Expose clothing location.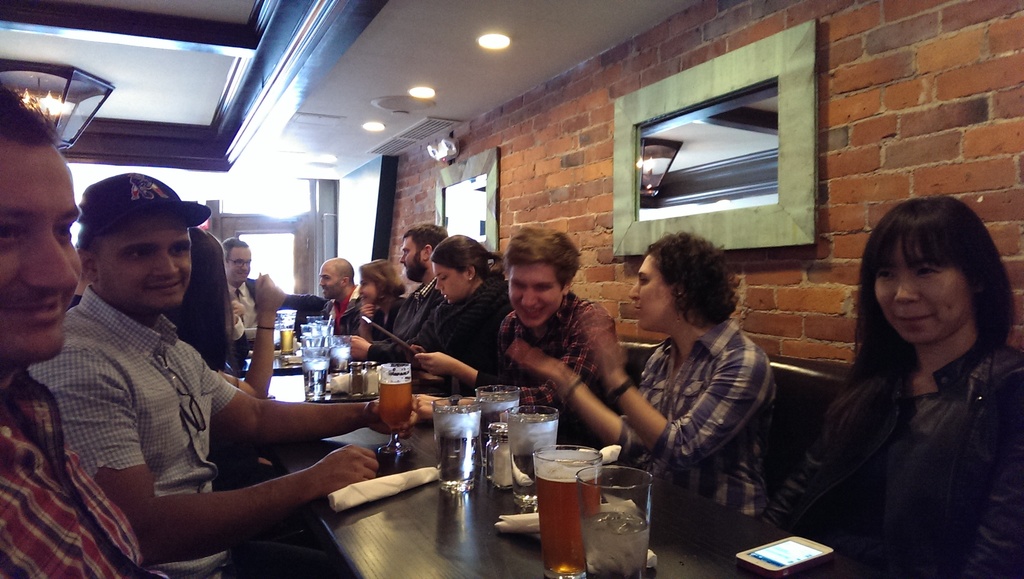
Exposed at (x1=223, y1=276, x2=302, y2=329).
